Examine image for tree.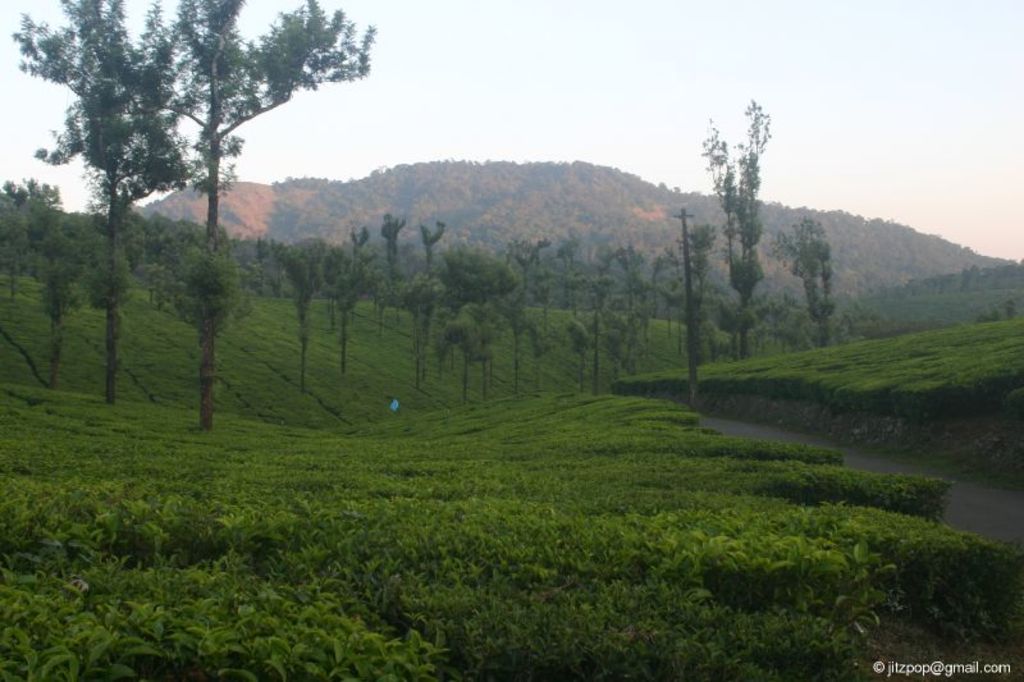
Examination result: (x1=787, y1=220, x2=859, y2=357).
